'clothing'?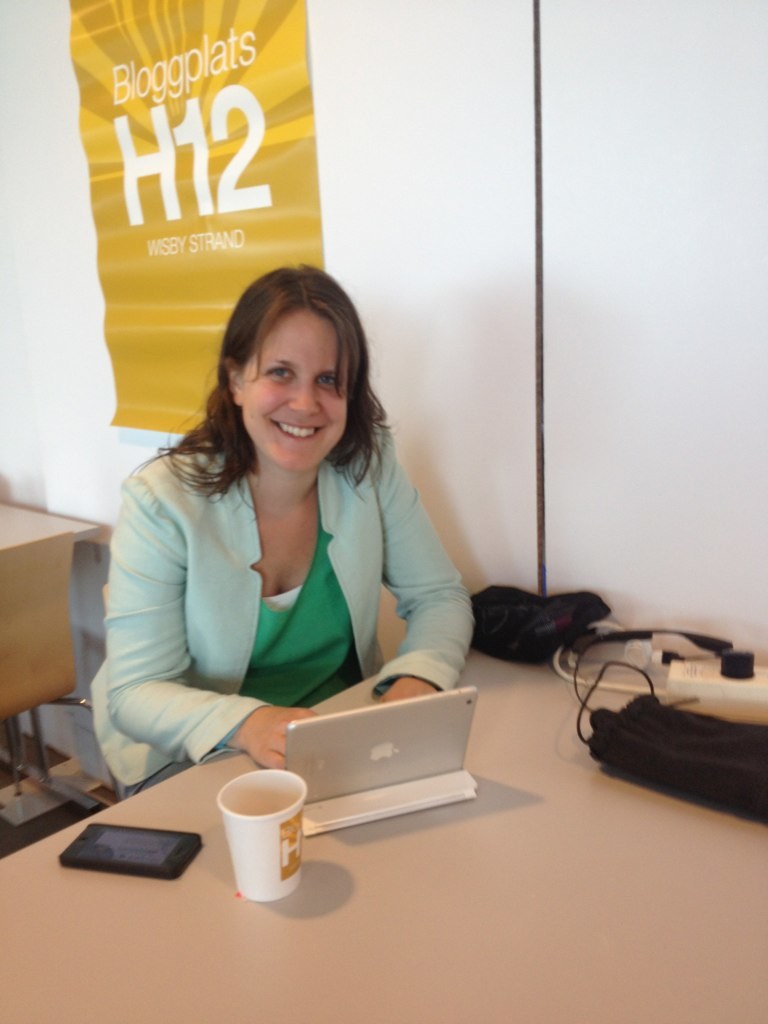
bbox(96, 423, 473, 810)
